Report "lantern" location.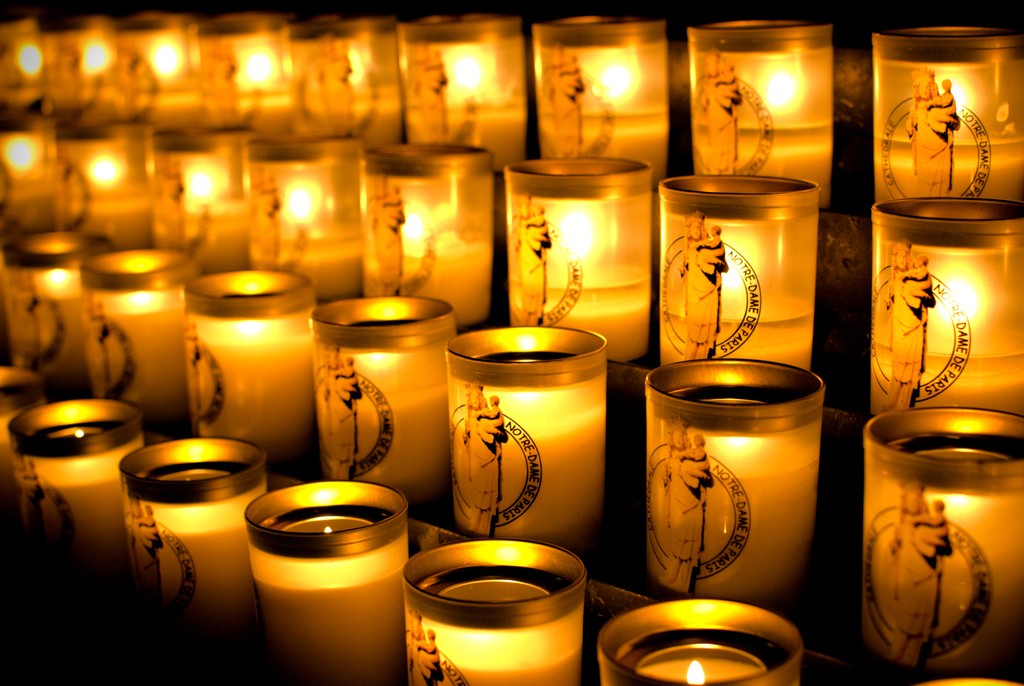
Report: bbox=(147, 135, 249, 279).
